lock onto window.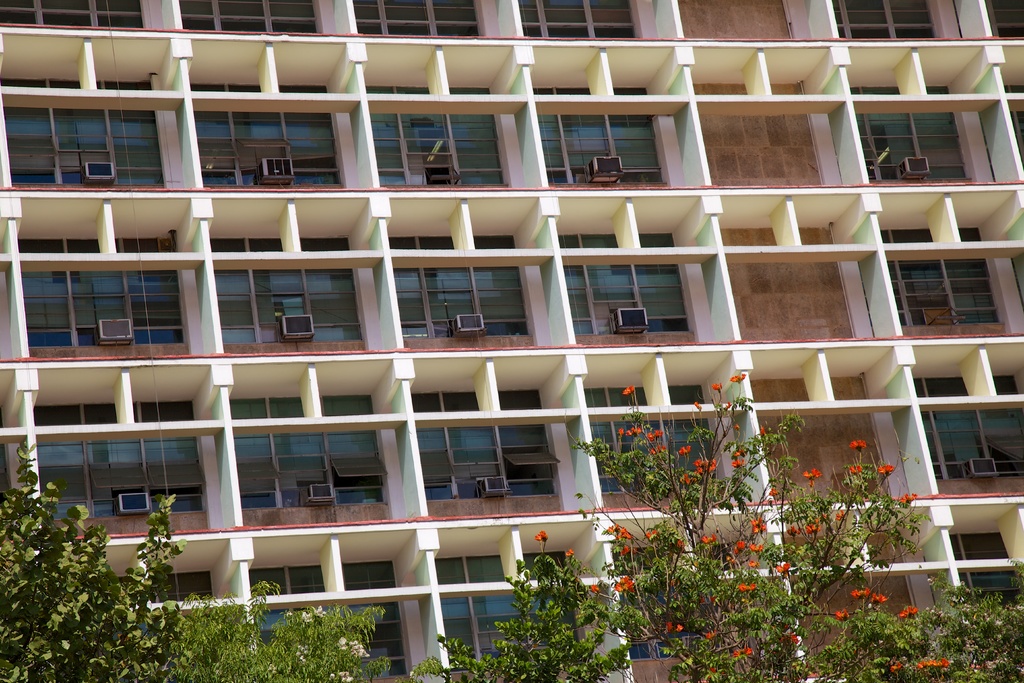
Locked: BBox(950, 527, 1020, 611).
